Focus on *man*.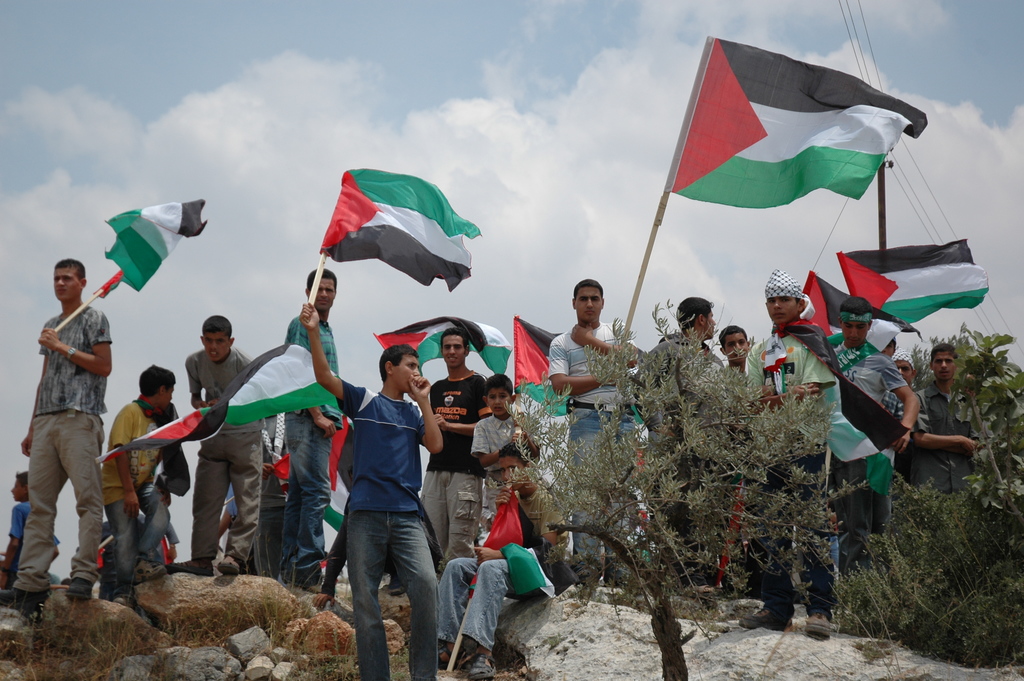
Focused at [x1=639, y1=295, x2=719, y2=616].
